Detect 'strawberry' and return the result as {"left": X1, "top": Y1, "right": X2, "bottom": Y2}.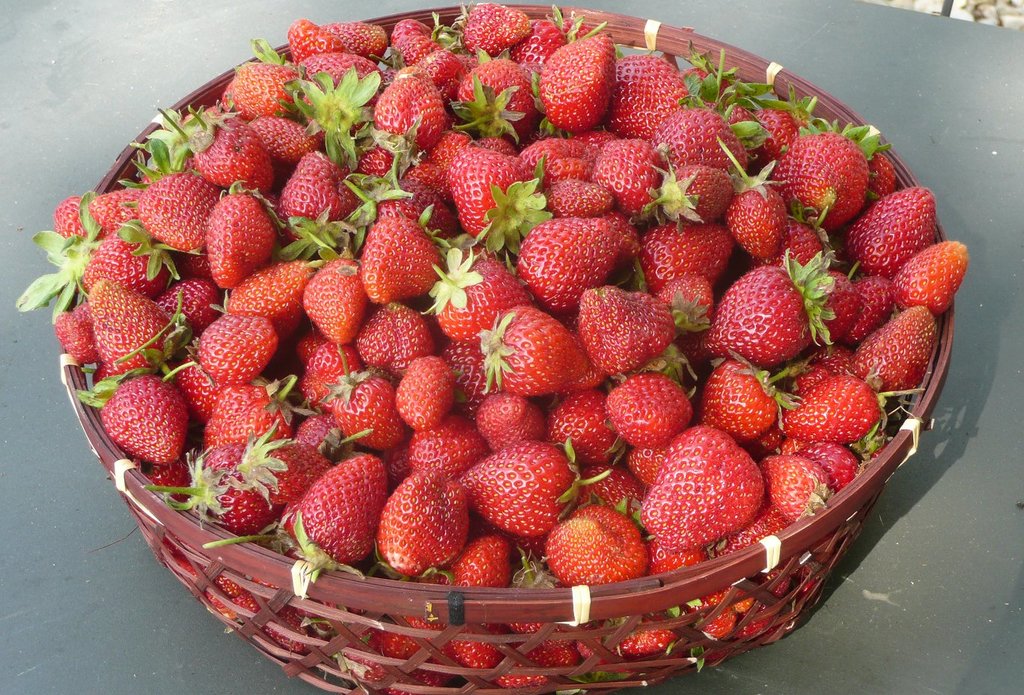
{"left": 657, "top": 272, "right": 724, "bottom": 349}.
